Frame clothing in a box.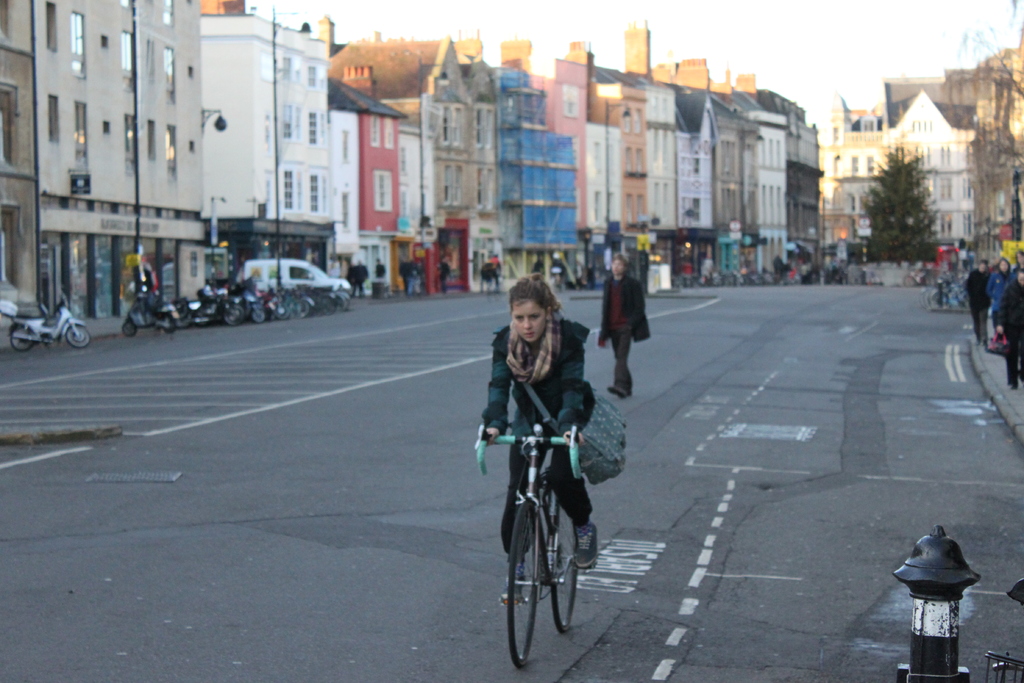
[x1=375, y1=260, x2=387, y2=284].
